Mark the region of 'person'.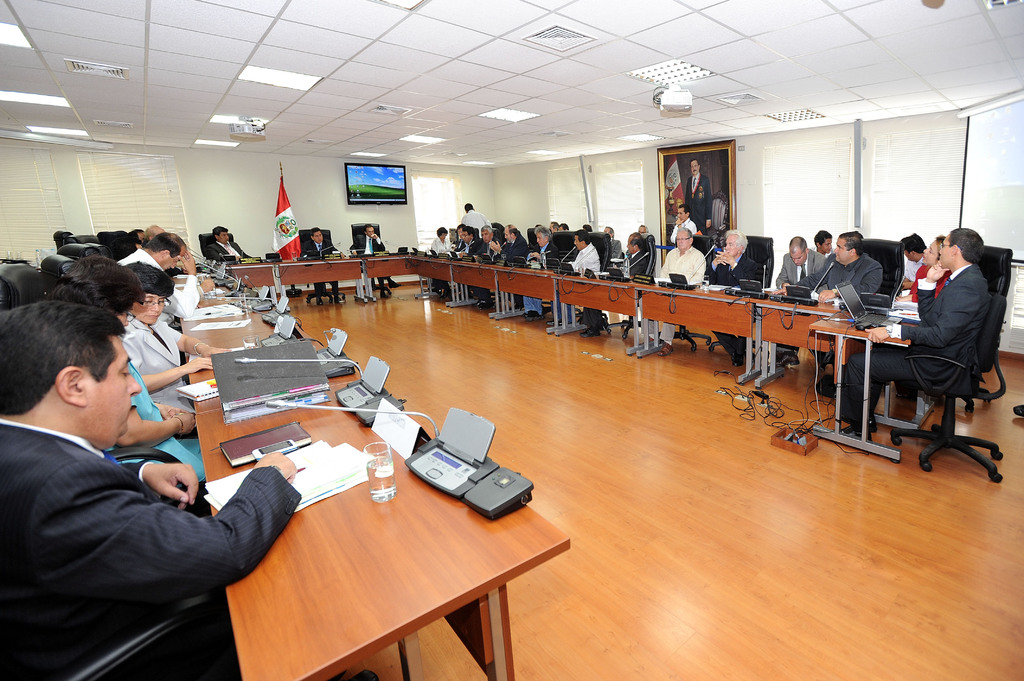
Region: left=28, top=251, right=194, bottom=482.
